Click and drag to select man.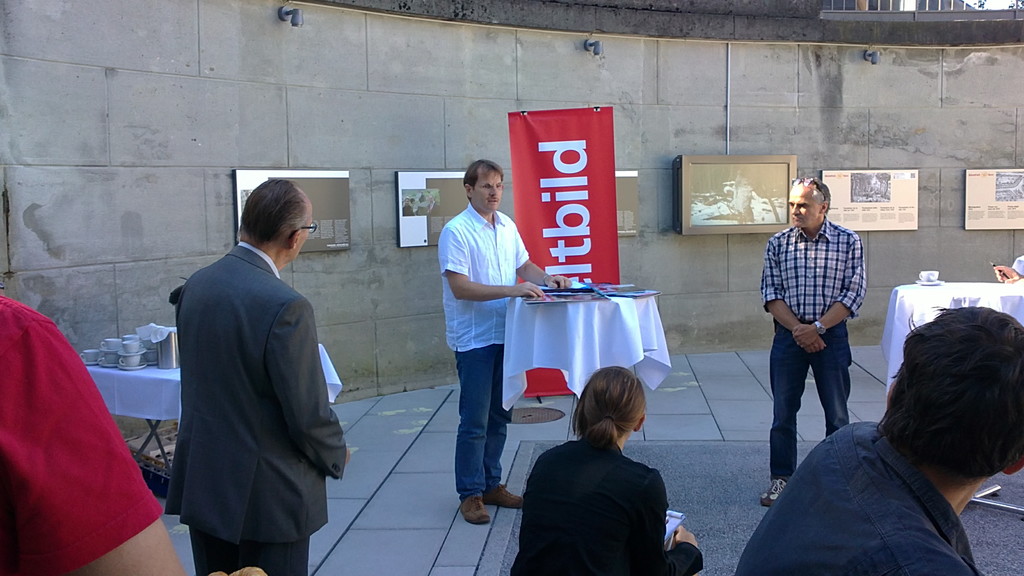
Selection: [left=436, top=159, right=573, bottom=523].
